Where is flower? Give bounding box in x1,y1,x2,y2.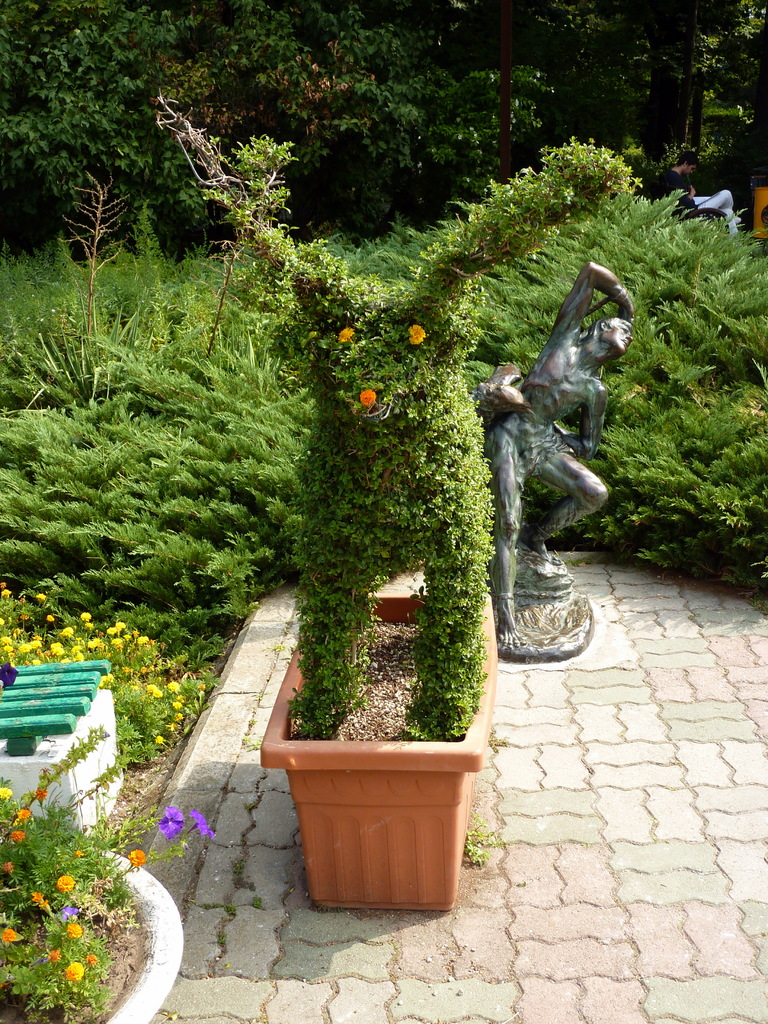
67,923,83,941.
